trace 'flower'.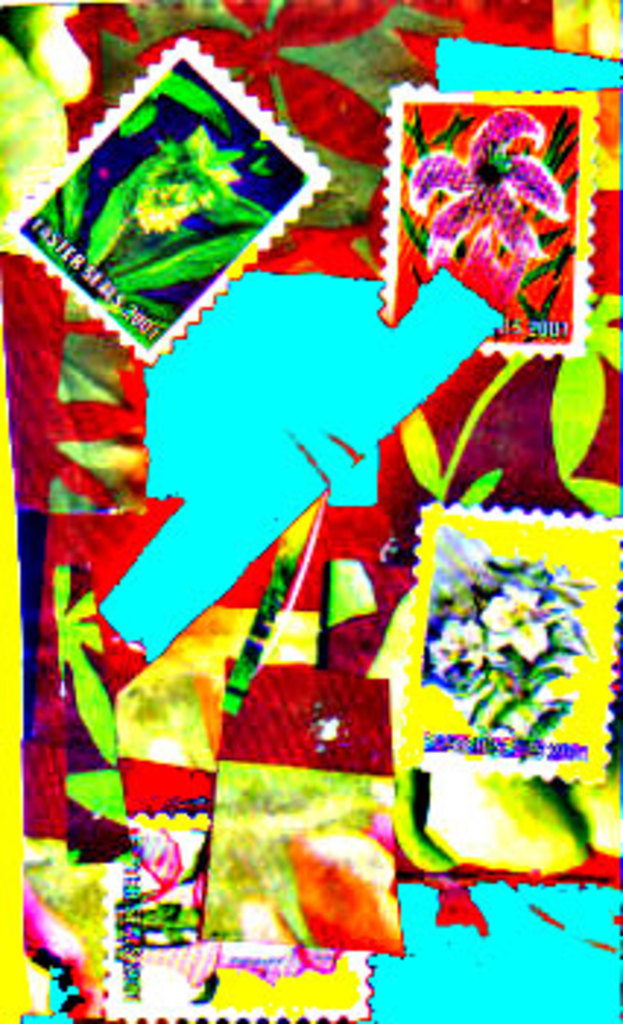
Traced to crop(421, 102, 579, 307).
